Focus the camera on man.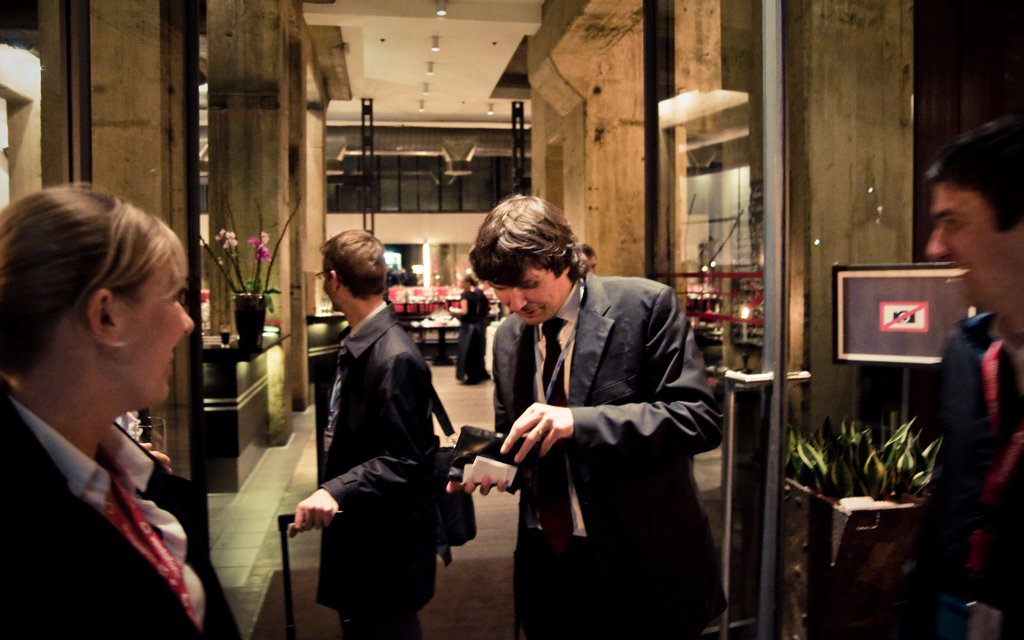
Focus region: [901, 107, 1023, 639].
